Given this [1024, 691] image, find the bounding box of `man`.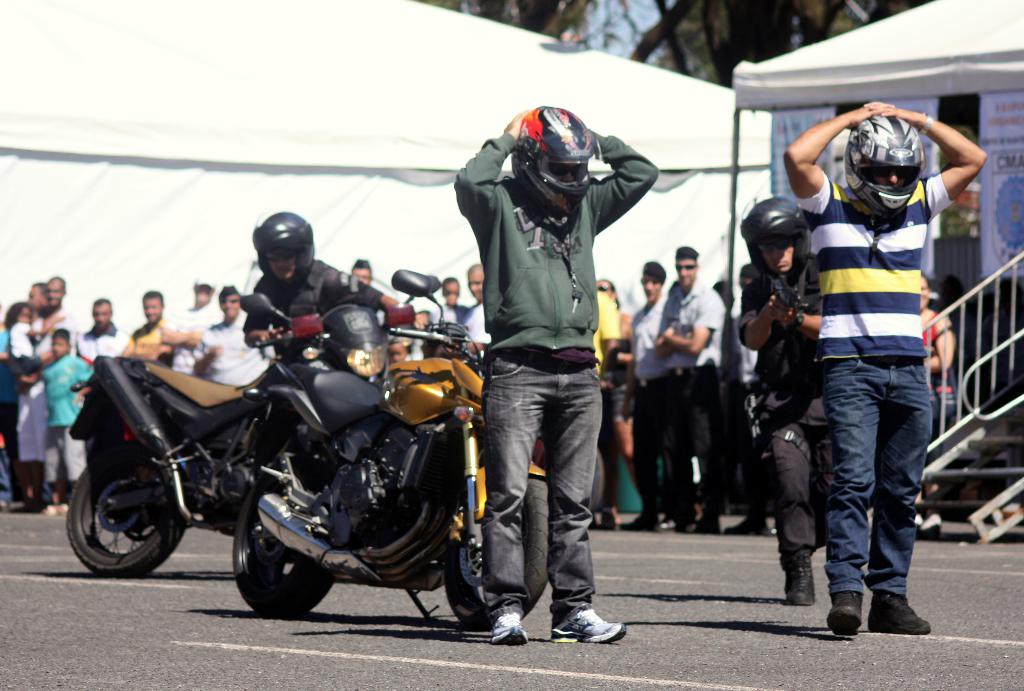
bbox=(122, 291, 176, 367).
